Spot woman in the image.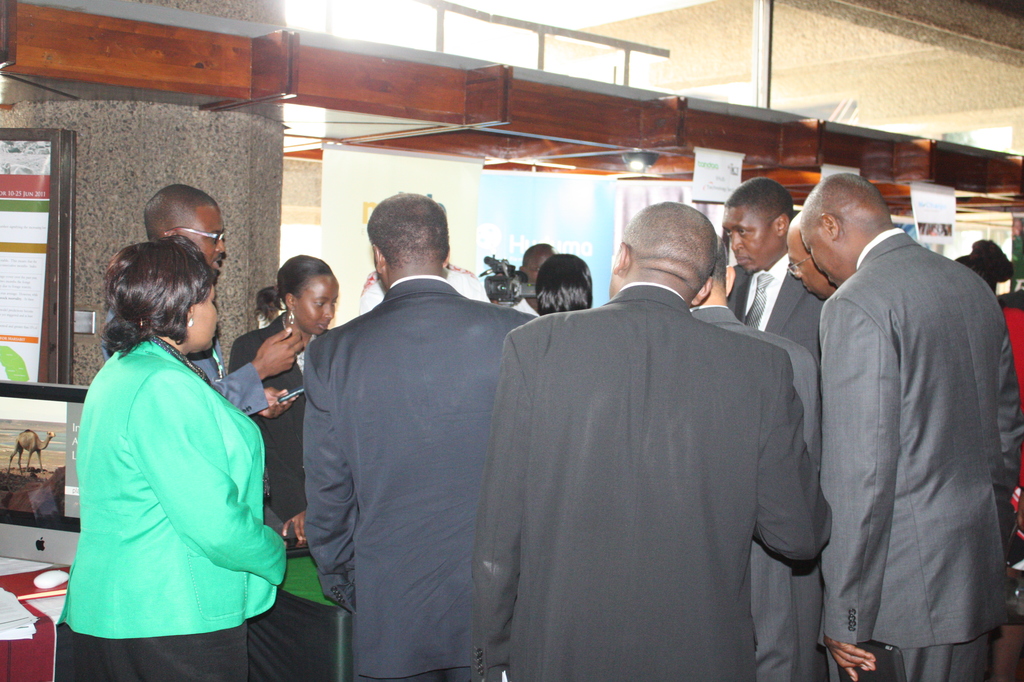
woman found at region(55, 206, 286, 678).
